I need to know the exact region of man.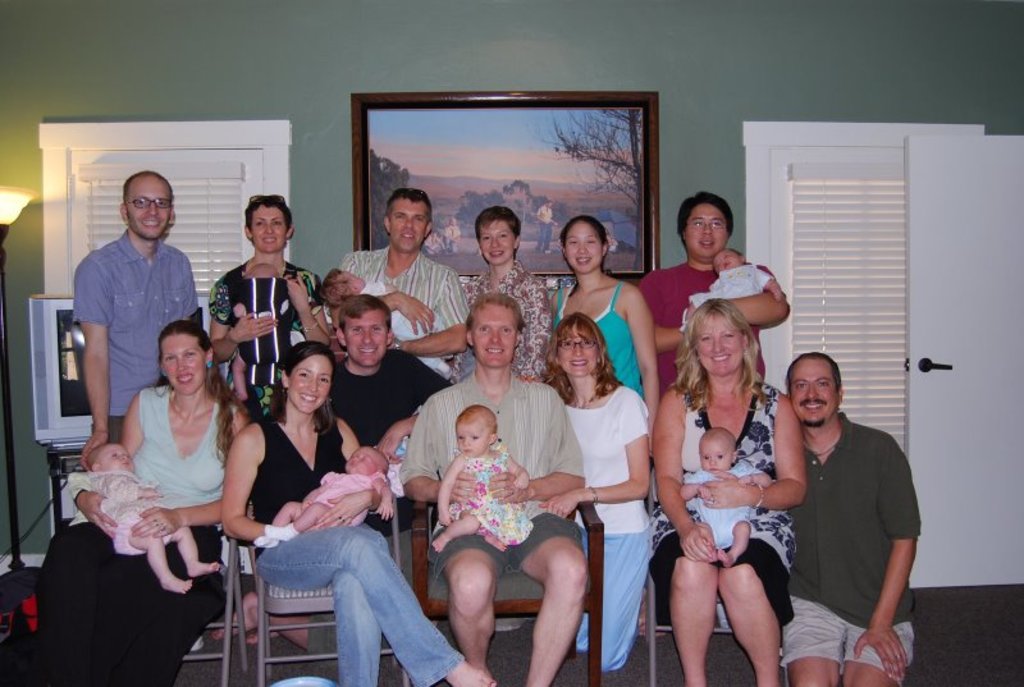
Region: region(632, 191, 790, 399).
